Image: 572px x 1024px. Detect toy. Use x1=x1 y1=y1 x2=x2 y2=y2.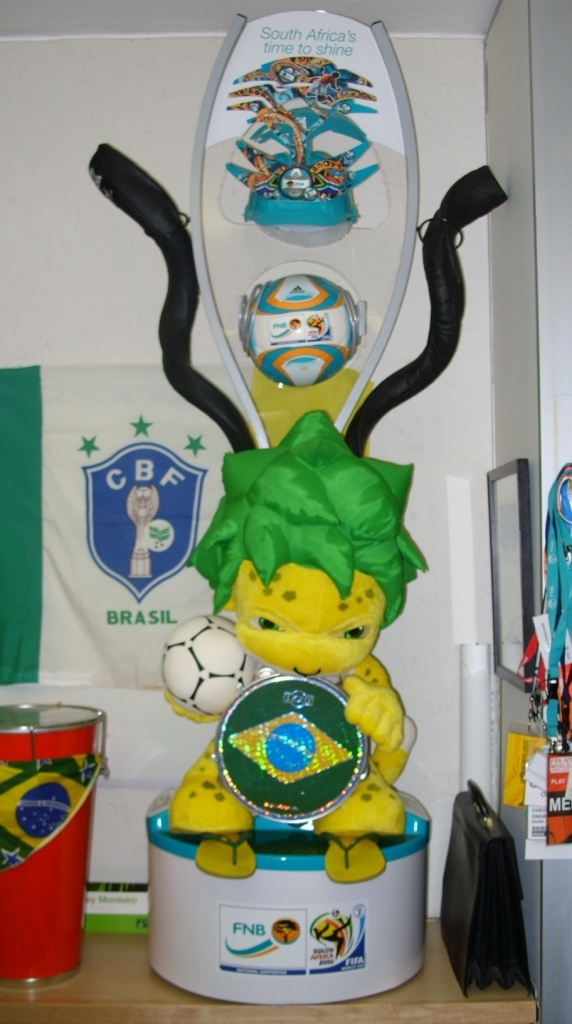
x1=89 y1=136 x2=520 y2=885.
